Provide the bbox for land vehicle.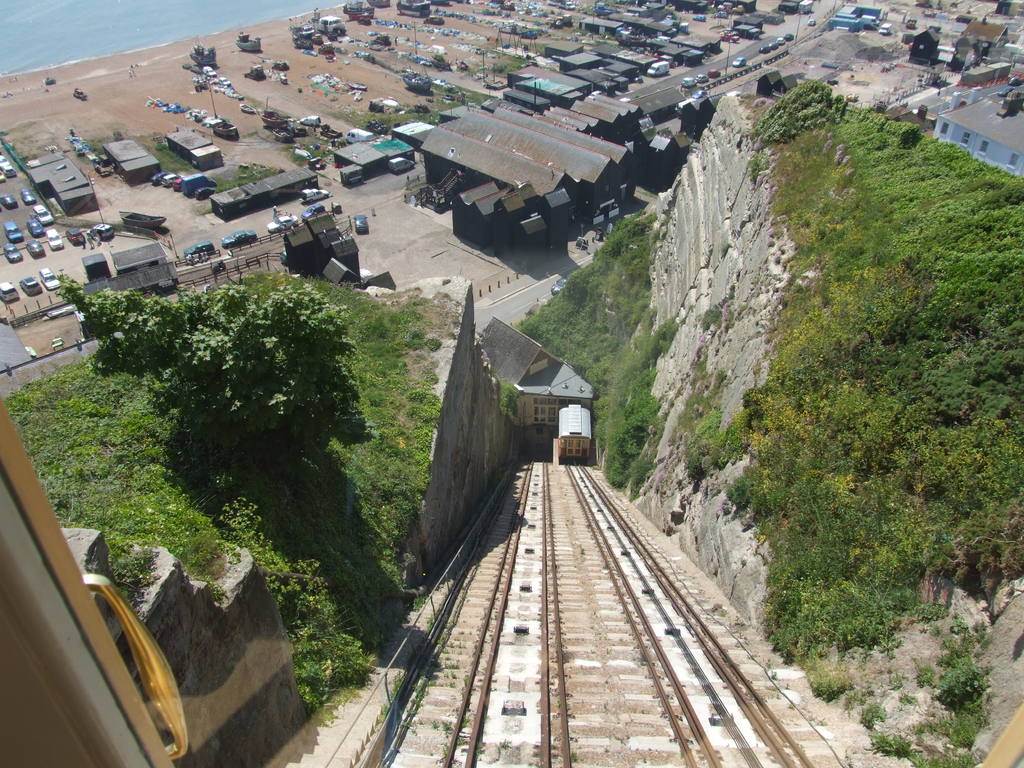
{"x1": 40, "y1": 268, "x2": 59, "y2": 289}.
